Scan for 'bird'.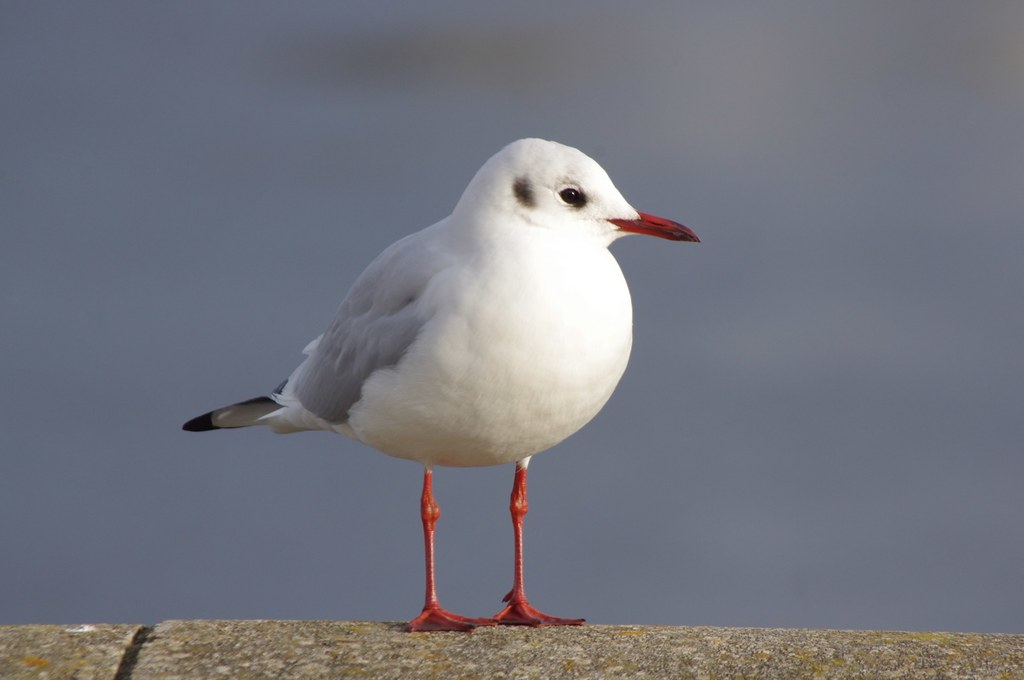
Scan result: box=[173, 158, 696, 606].
